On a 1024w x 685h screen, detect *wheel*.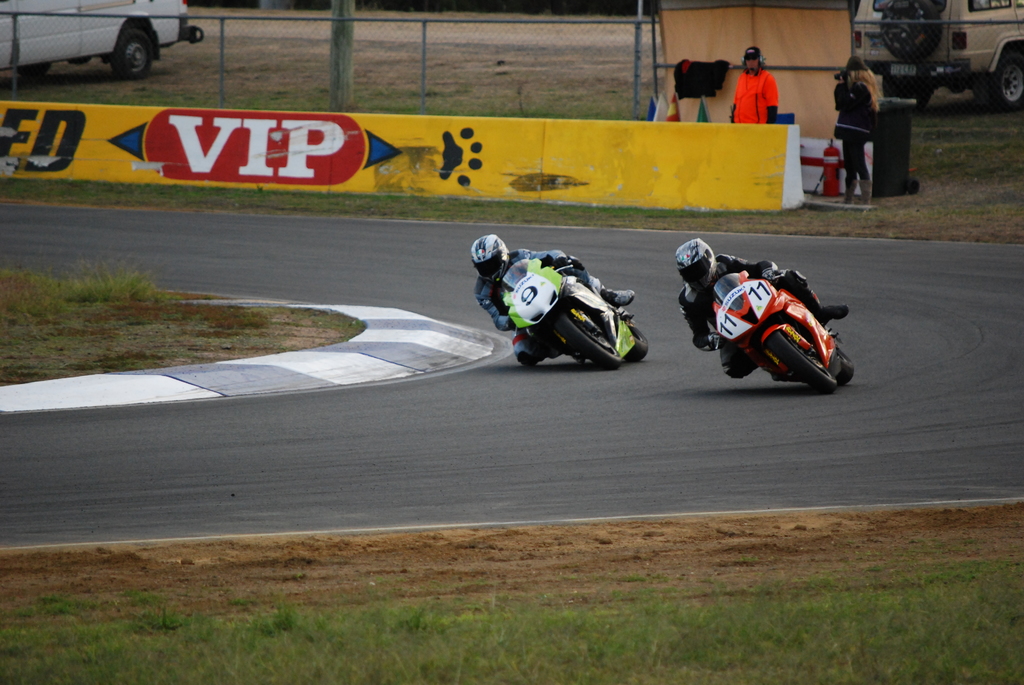
989, 50, 1023, 113.
